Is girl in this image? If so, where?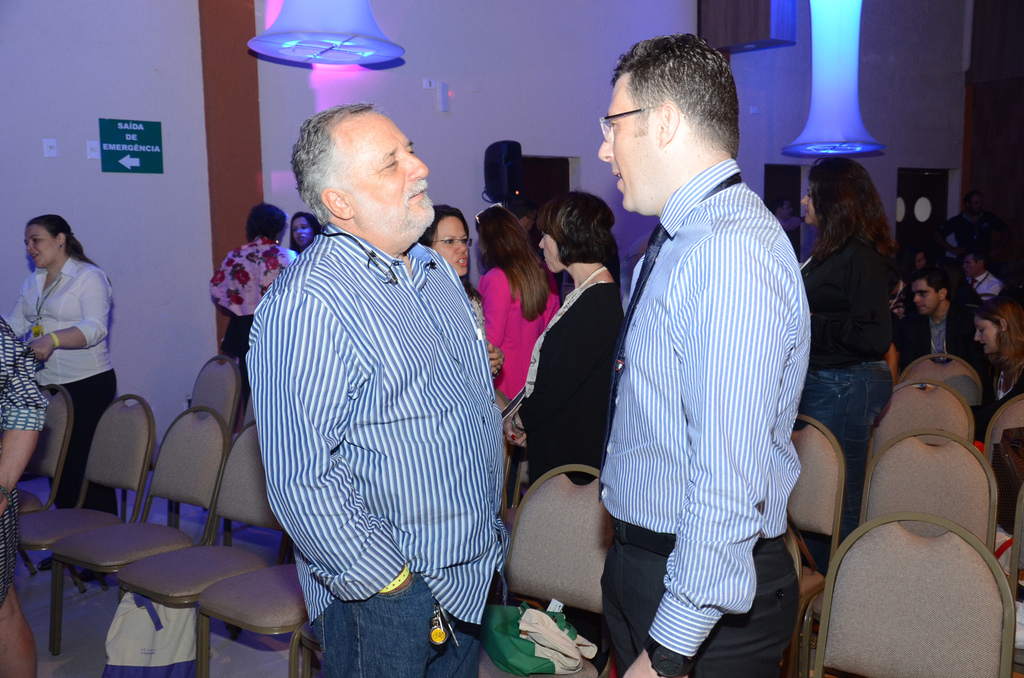
Yes, at 0 205 123 593.
